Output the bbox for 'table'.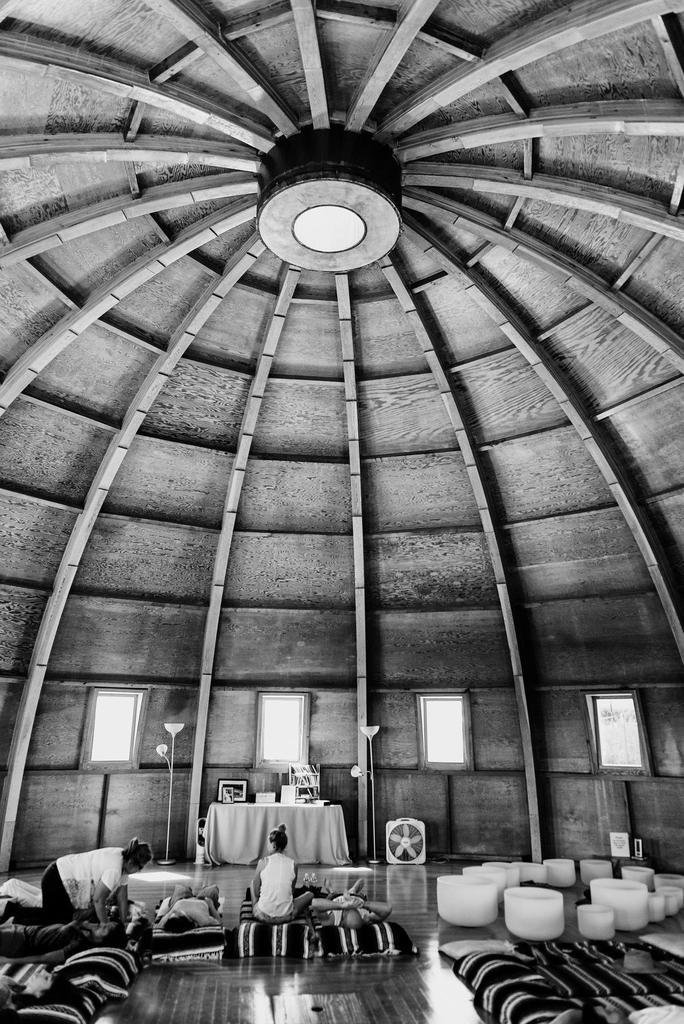
bbox=(328, 867, 372, 903).
